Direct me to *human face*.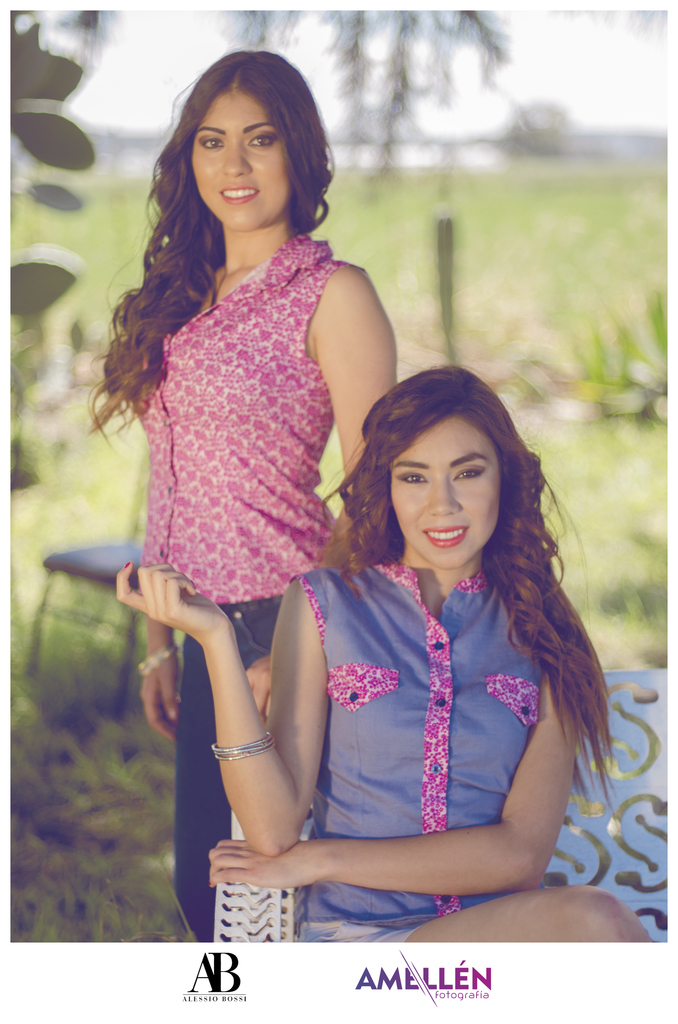
Direction: locate(376, 401, 519, 571).
